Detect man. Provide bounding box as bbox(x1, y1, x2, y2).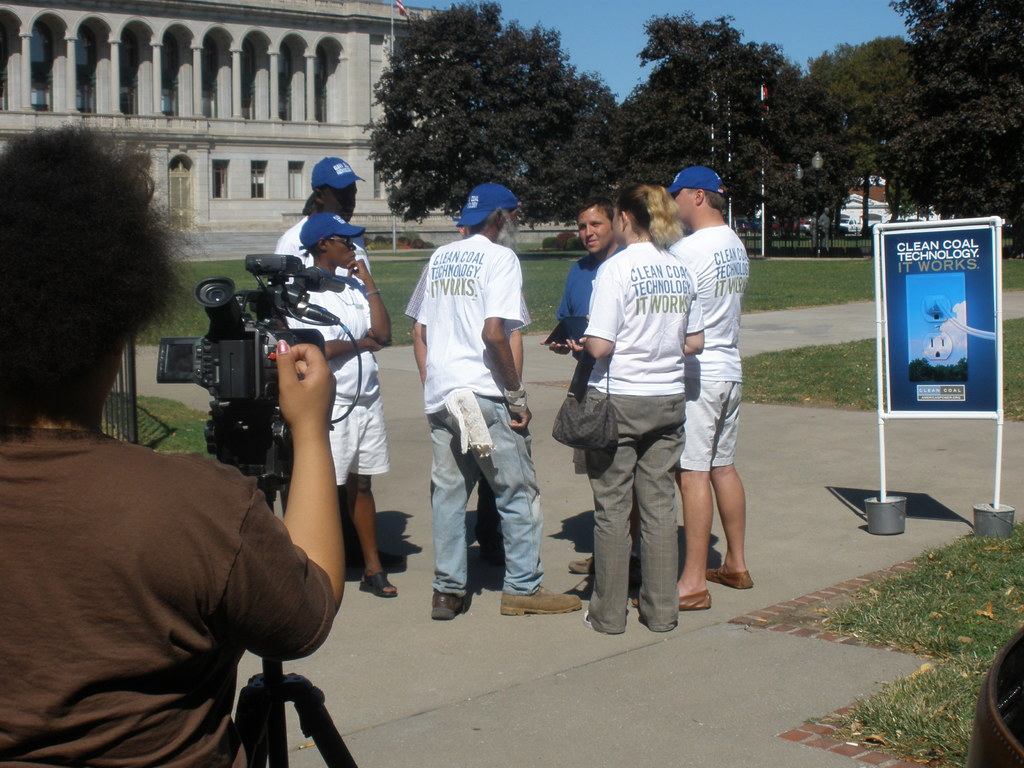
bbox(669, 170, 754, 611).
